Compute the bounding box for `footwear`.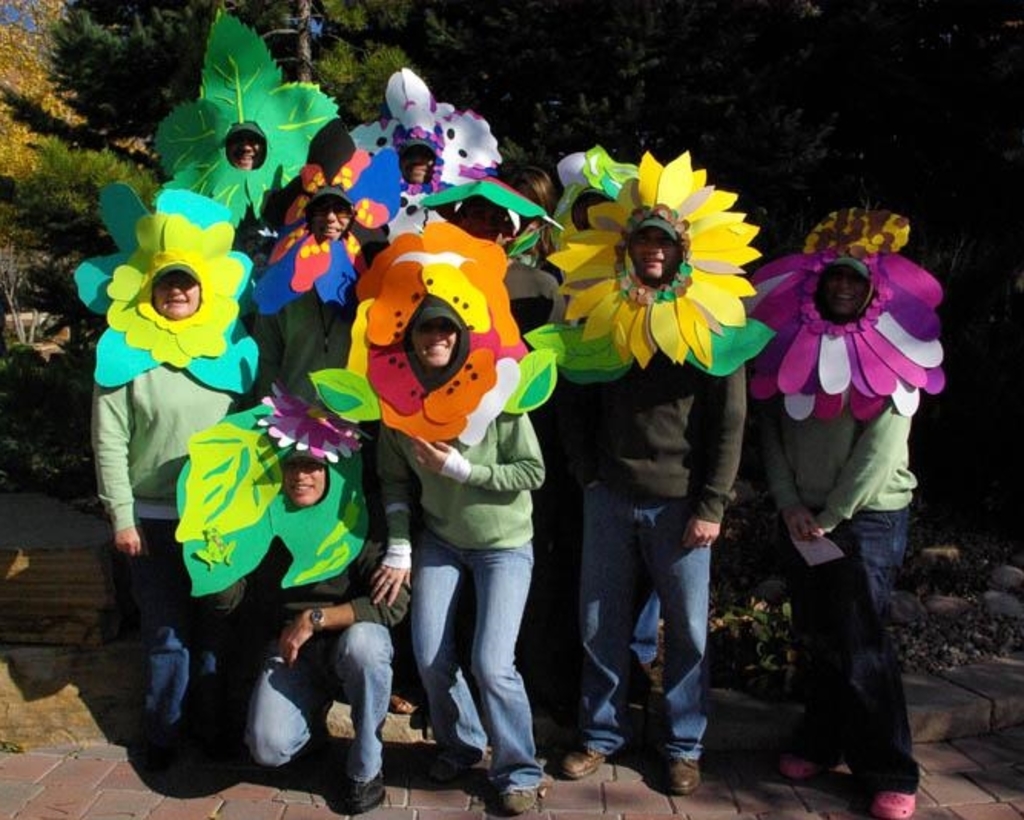
Rect(874, 791, 915, 818).
